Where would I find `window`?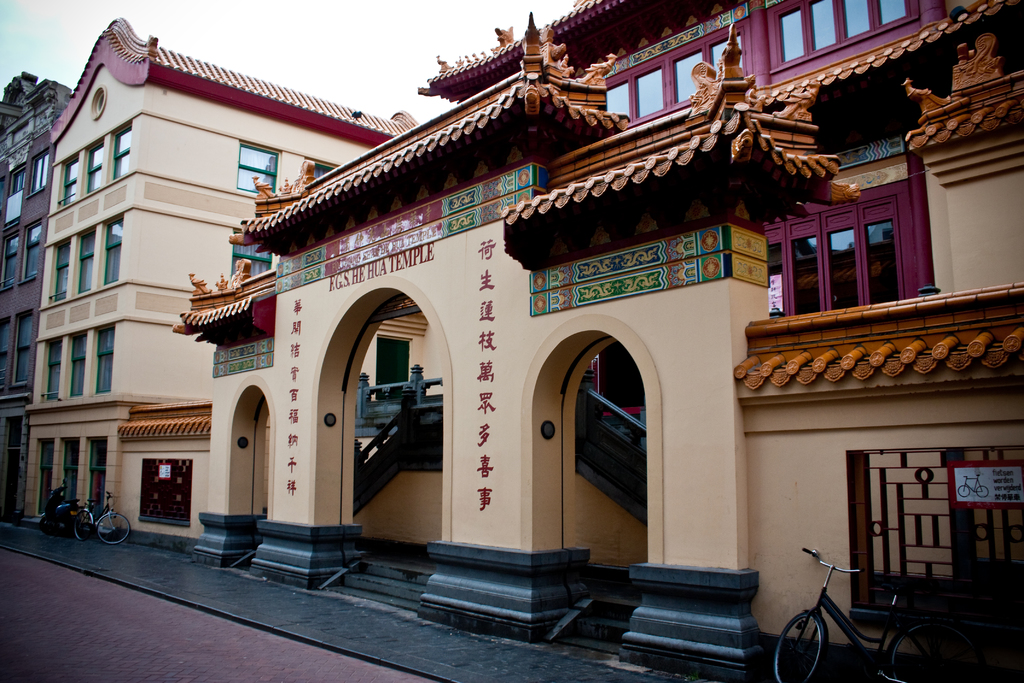
At l=89, t=138, r=104, b=188.
